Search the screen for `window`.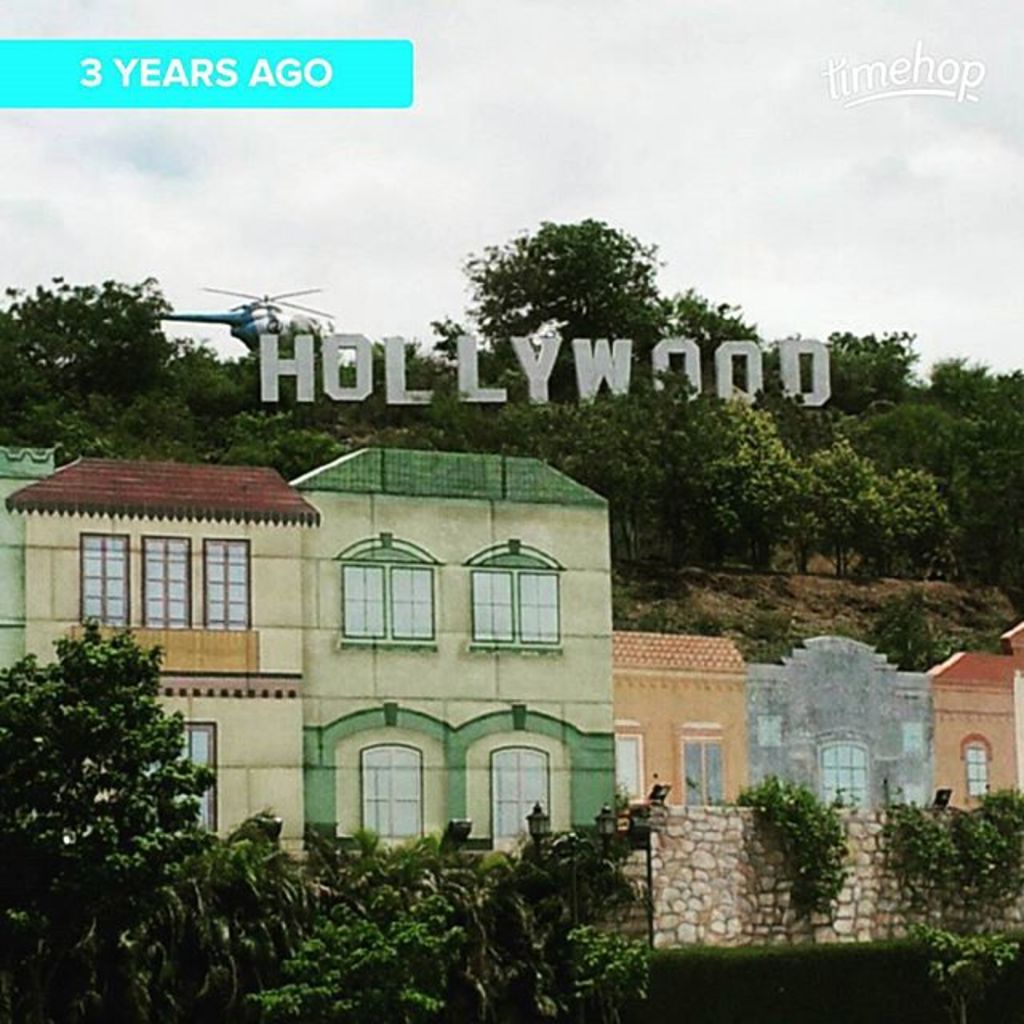
Found at 678/738/722/810.
